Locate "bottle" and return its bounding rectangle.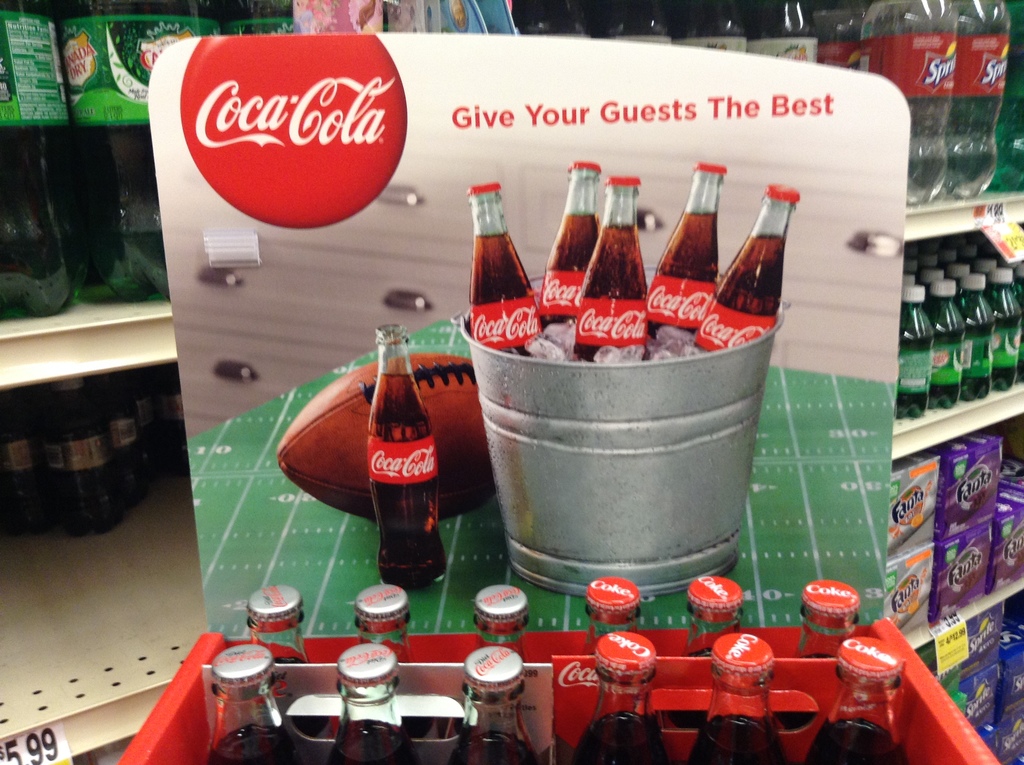
(left=587, top=0, right=682, bottom=53).
